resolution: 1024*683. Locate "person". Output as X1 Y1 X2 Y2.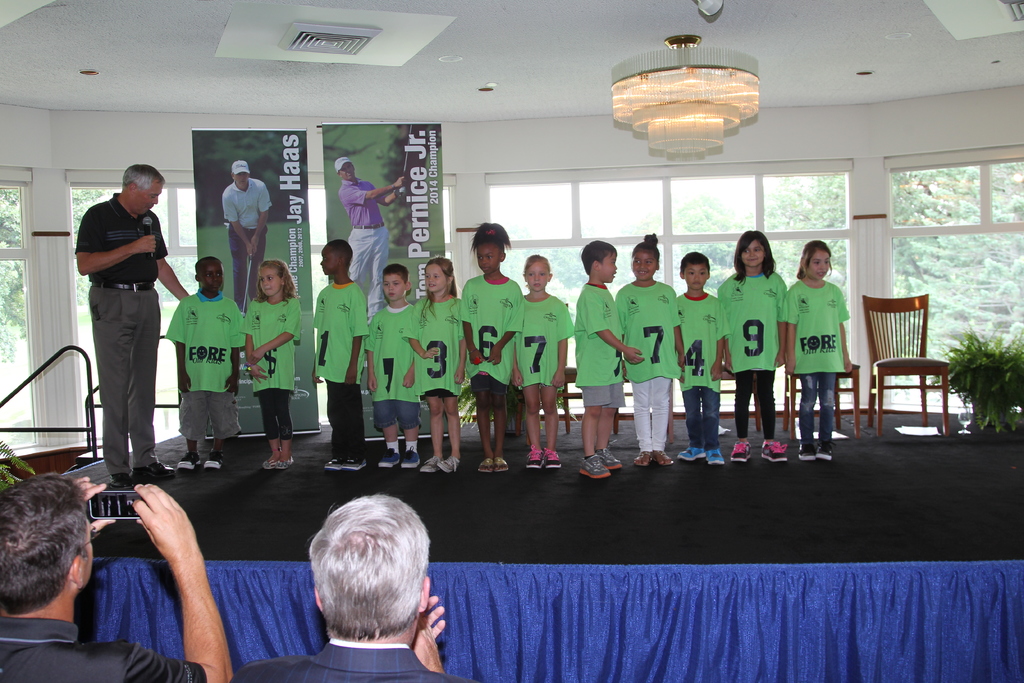
678 252 728 465.
